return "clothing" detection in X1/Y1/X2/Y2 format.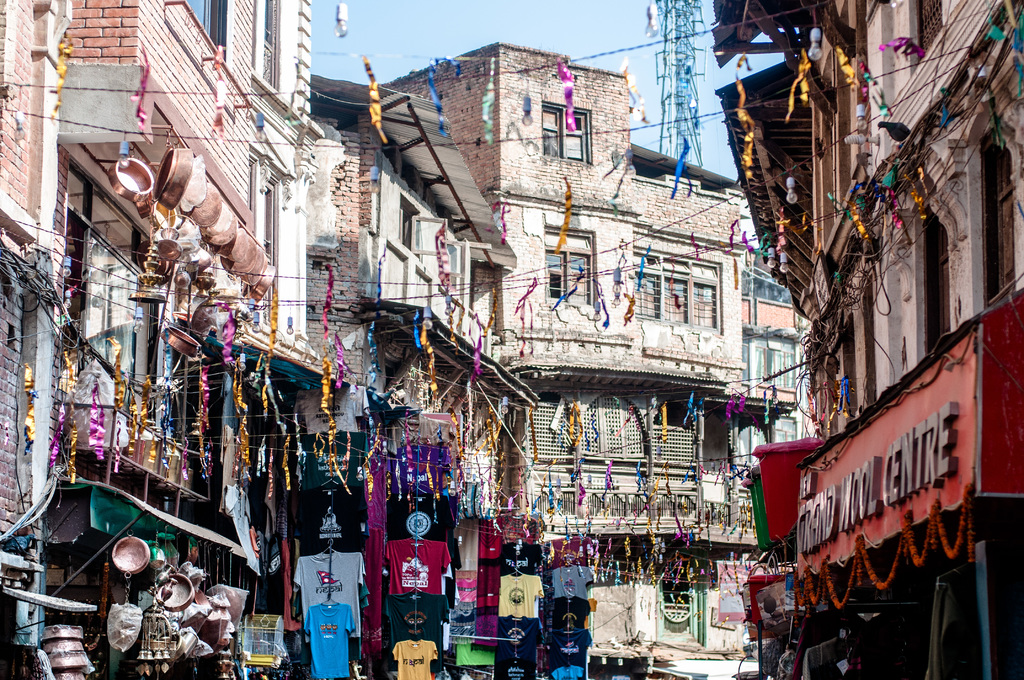
493/576/544/621.
